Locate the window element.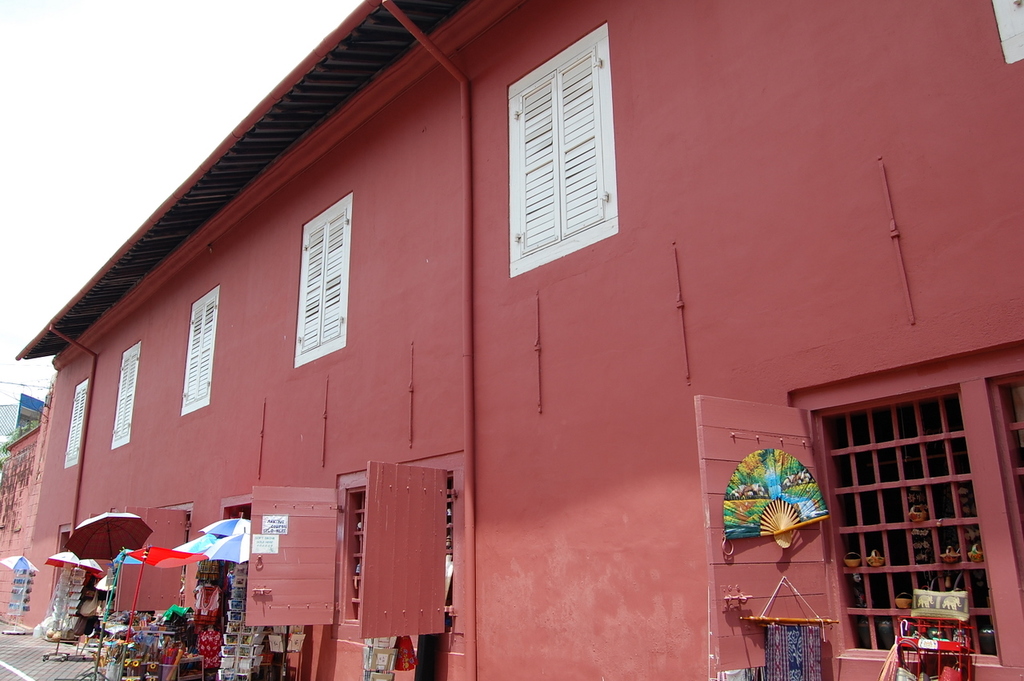
Element bbox: 515,14,638,283.
